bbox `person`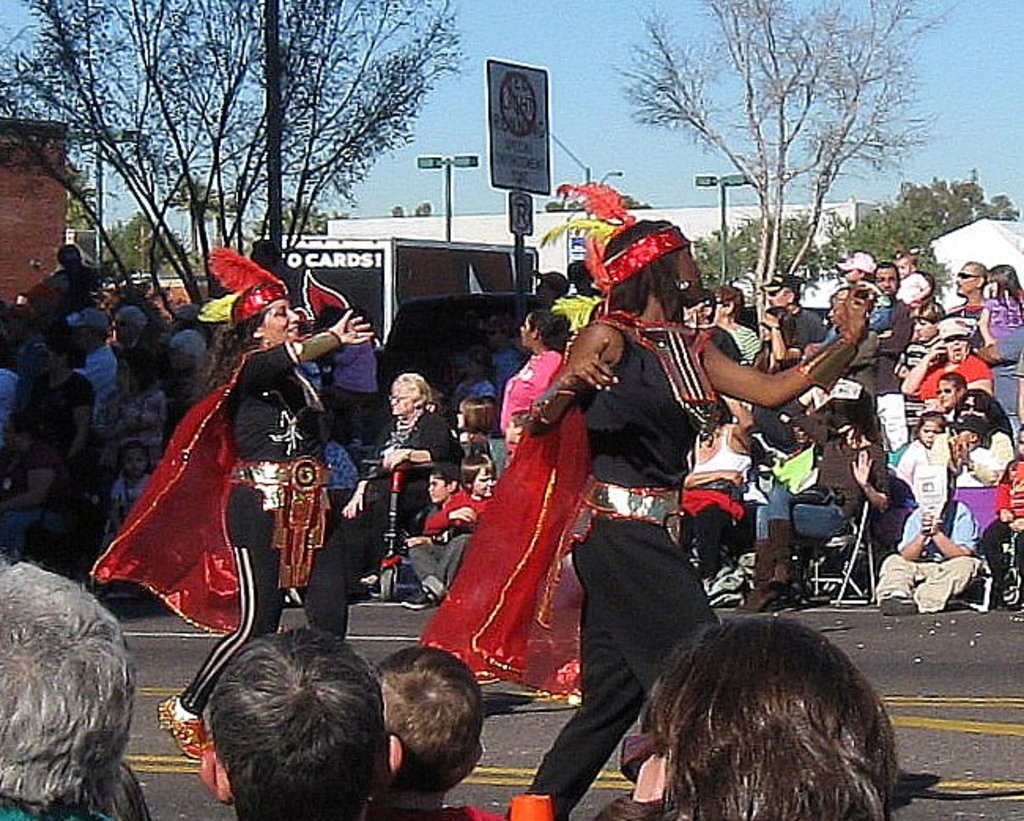
l=521, t=181, r=874, b=819
